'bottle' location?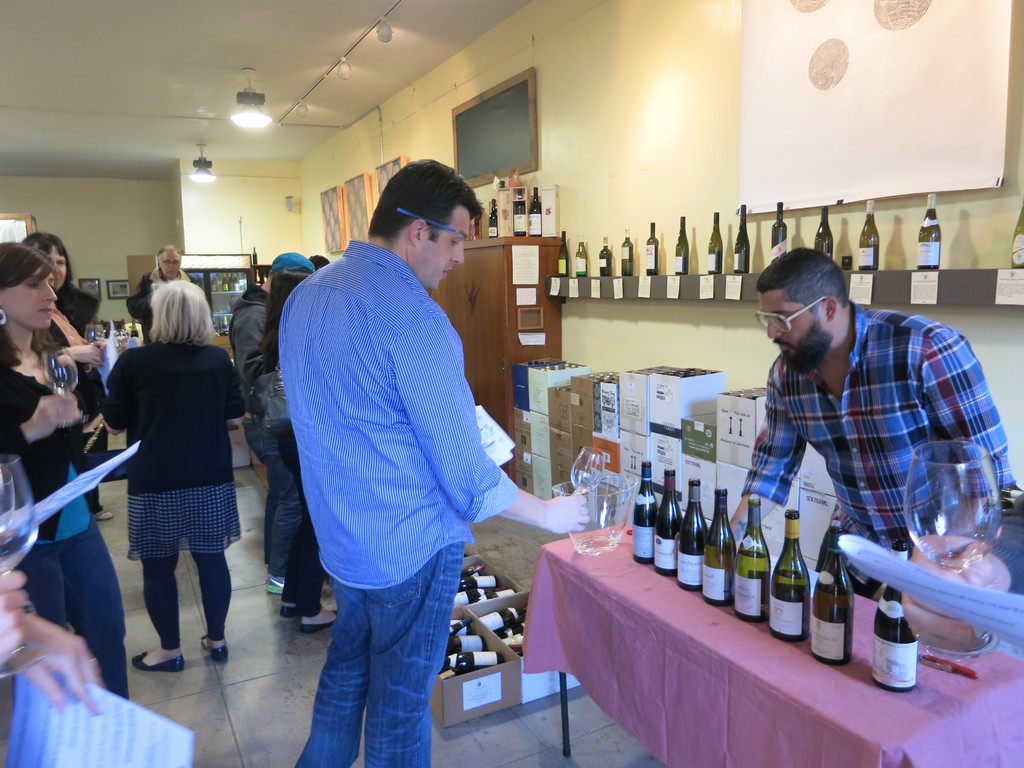
locate(808, 525, 851, 658)
